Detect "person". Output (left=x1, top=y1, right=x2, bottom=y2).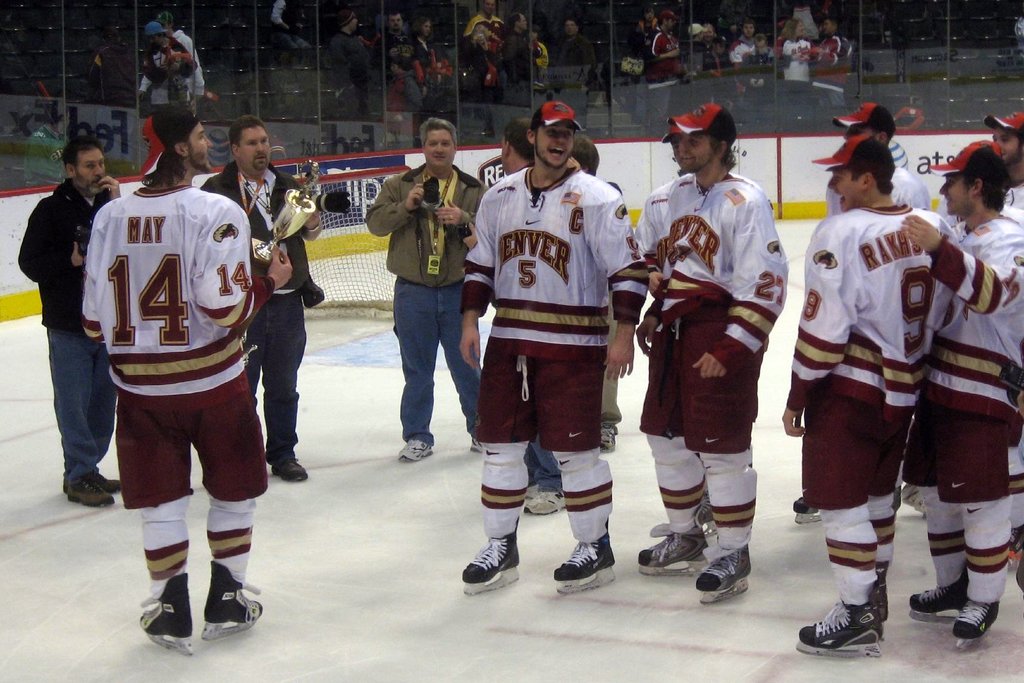
(left=413, top=10, right=454, bottom=115).
